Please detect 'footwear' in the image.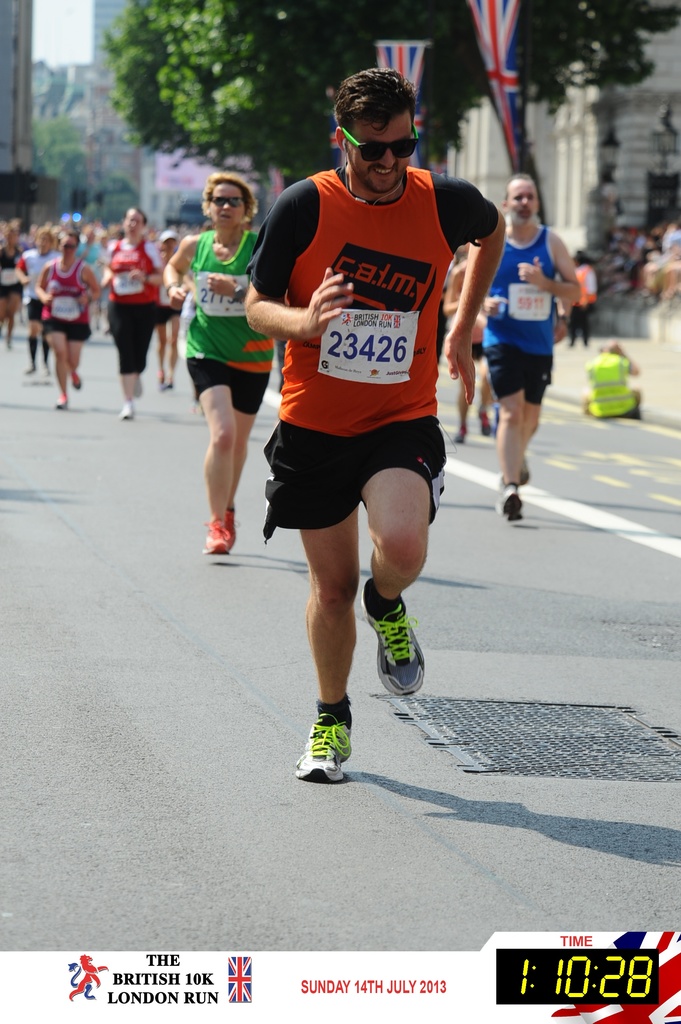
{"left": 476, "top": 408, "right": 497, "bottom": 440}.
